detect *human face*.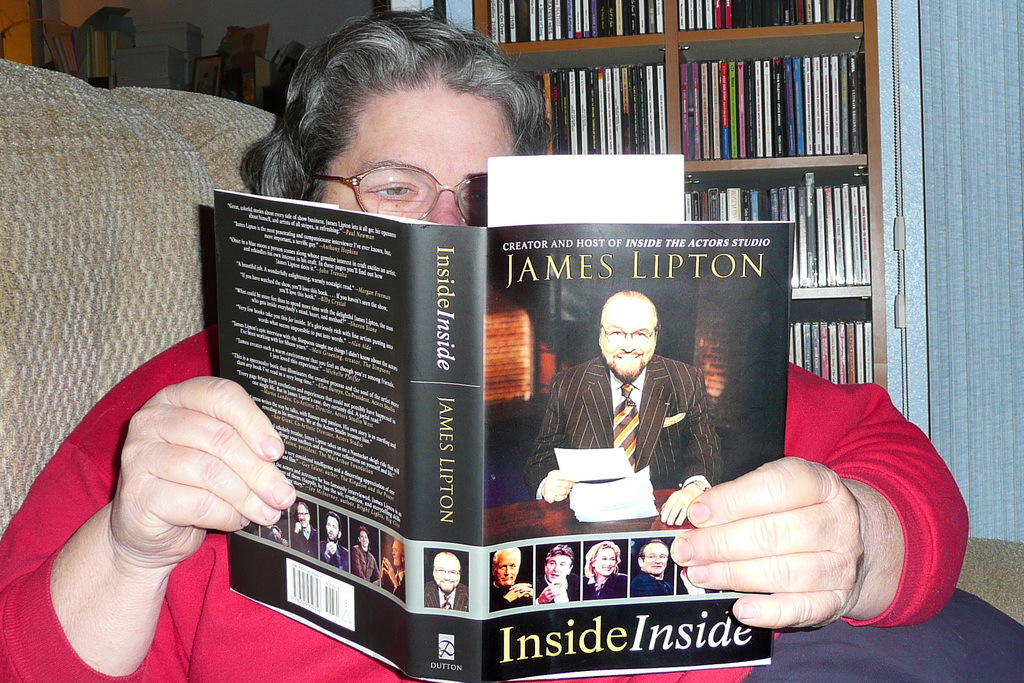
Detected at 358,530,370,550.
